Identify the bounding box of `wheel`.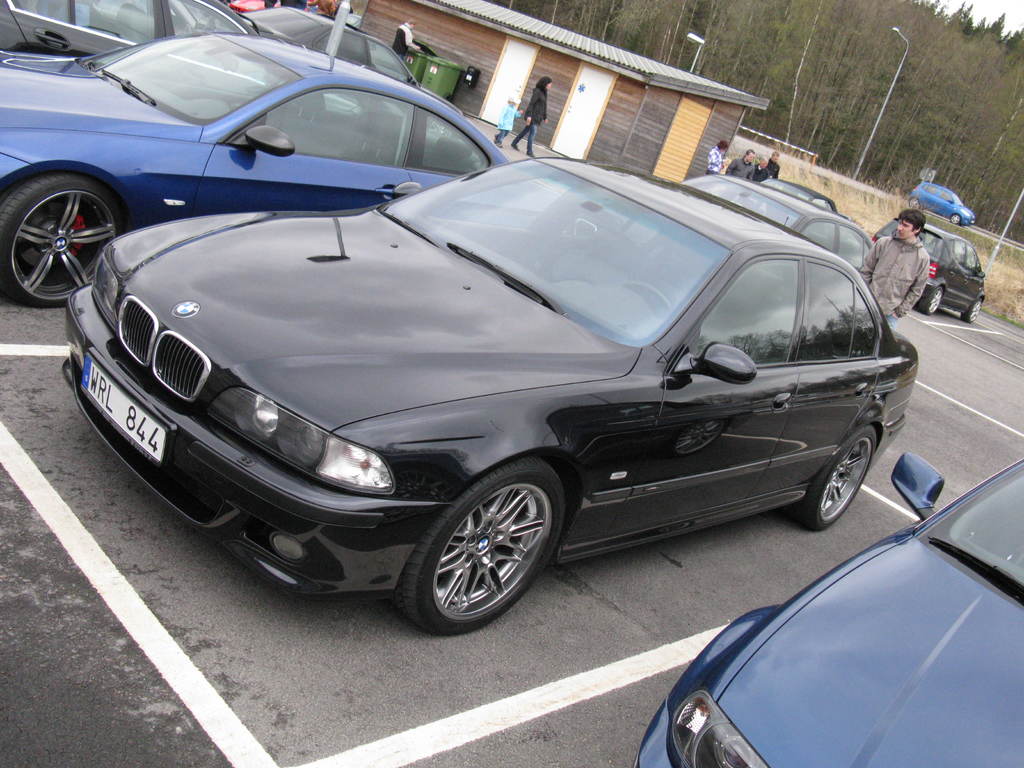
box(402, 470, 559, 628).
